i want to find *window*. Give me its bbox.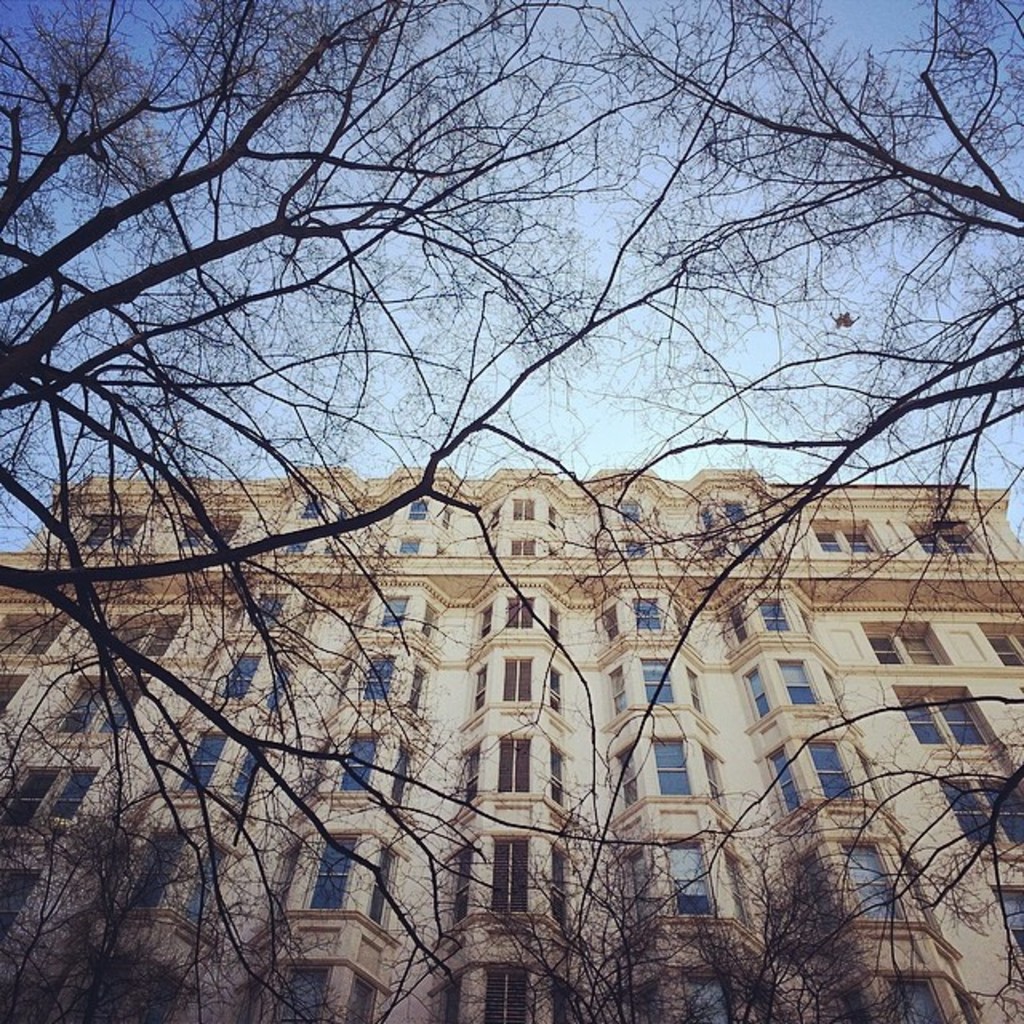
[486,834,530,928].
